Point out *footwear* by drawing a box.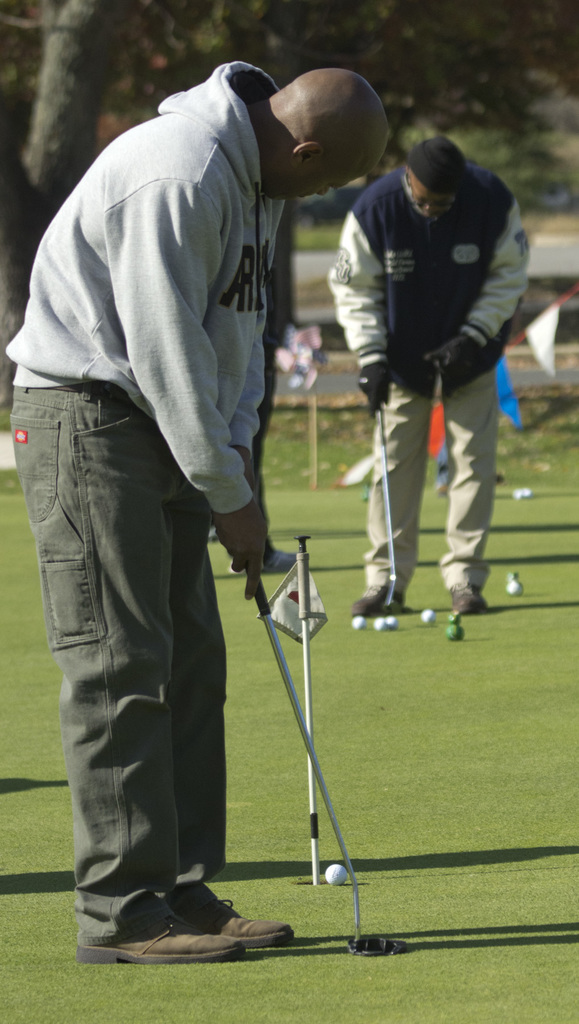
{"x1": 149, "y1": 886, "x2": 303, "y2": 953}.
